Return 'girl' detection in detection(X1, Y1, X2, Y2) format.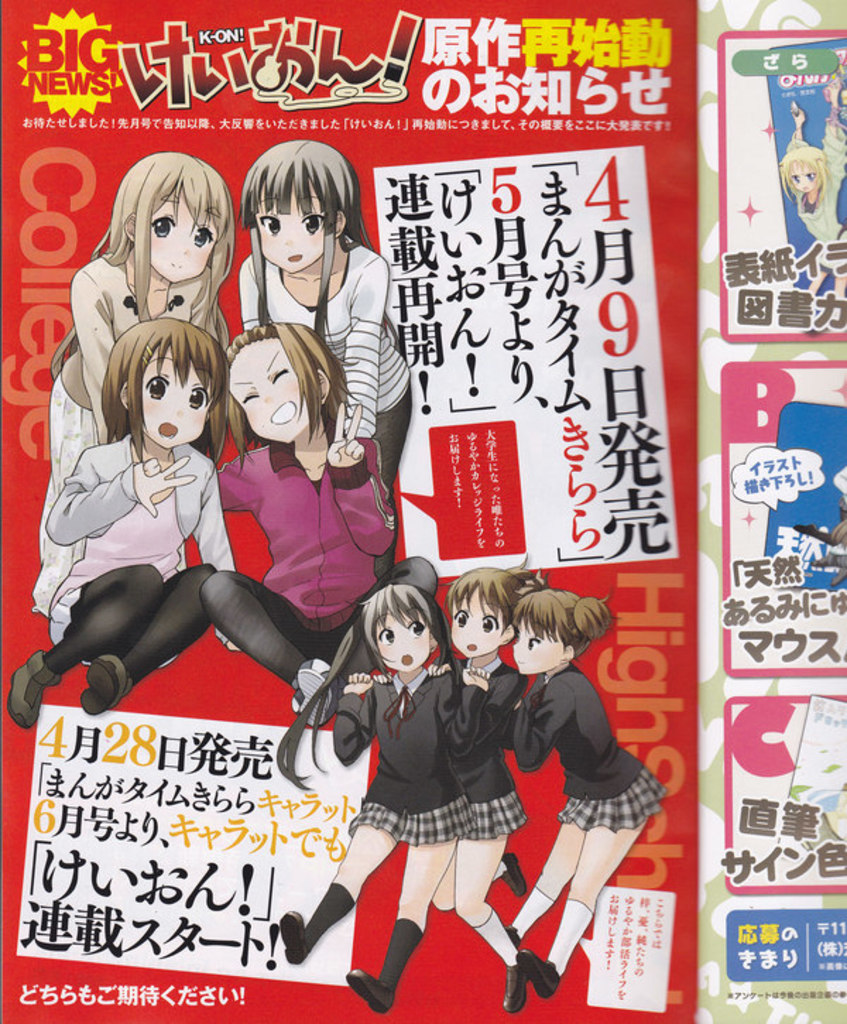
detection(8, 322, 230, 729).
